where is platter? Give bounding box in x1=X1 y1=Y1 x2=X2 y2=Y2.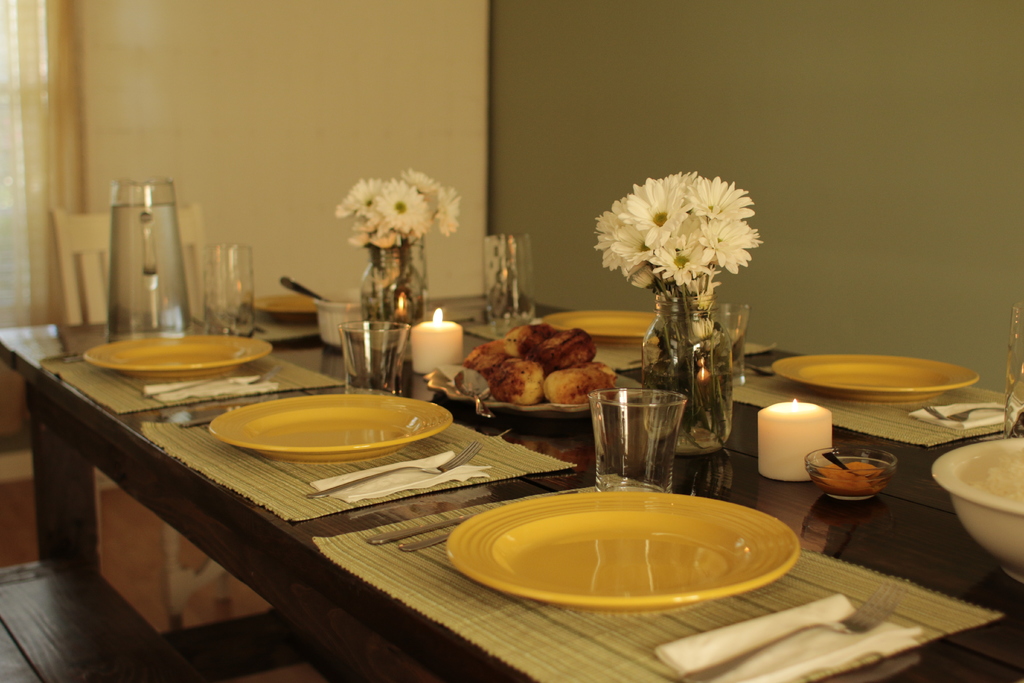
x1=772 y1=353 x2=976 y2=399.
